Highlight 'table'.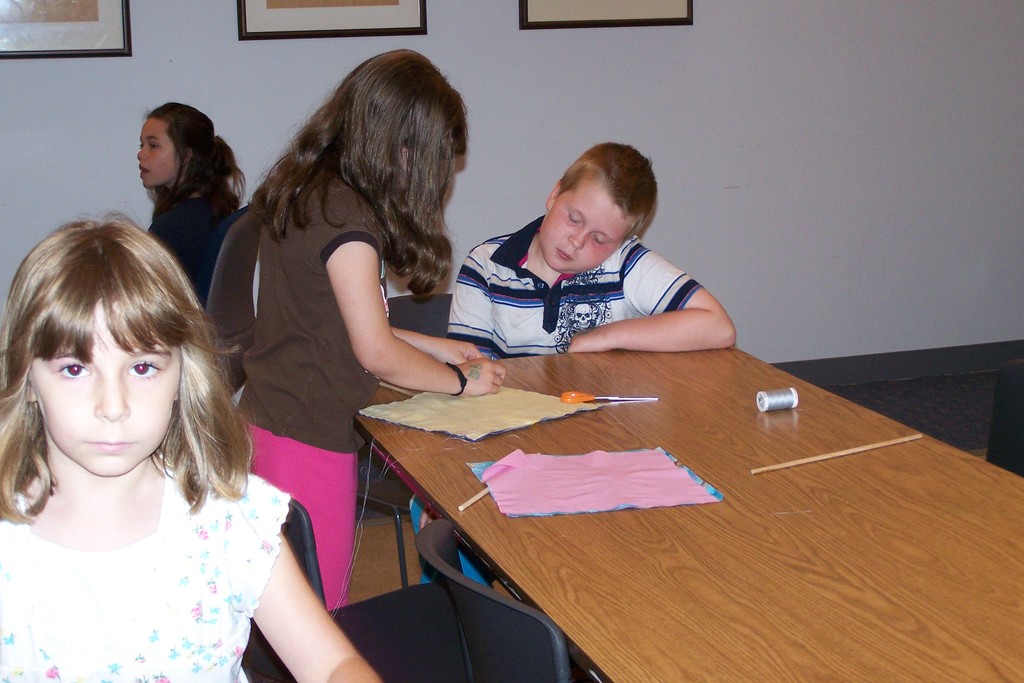
Highlighted region: locate(321, 286, 984, 682).
